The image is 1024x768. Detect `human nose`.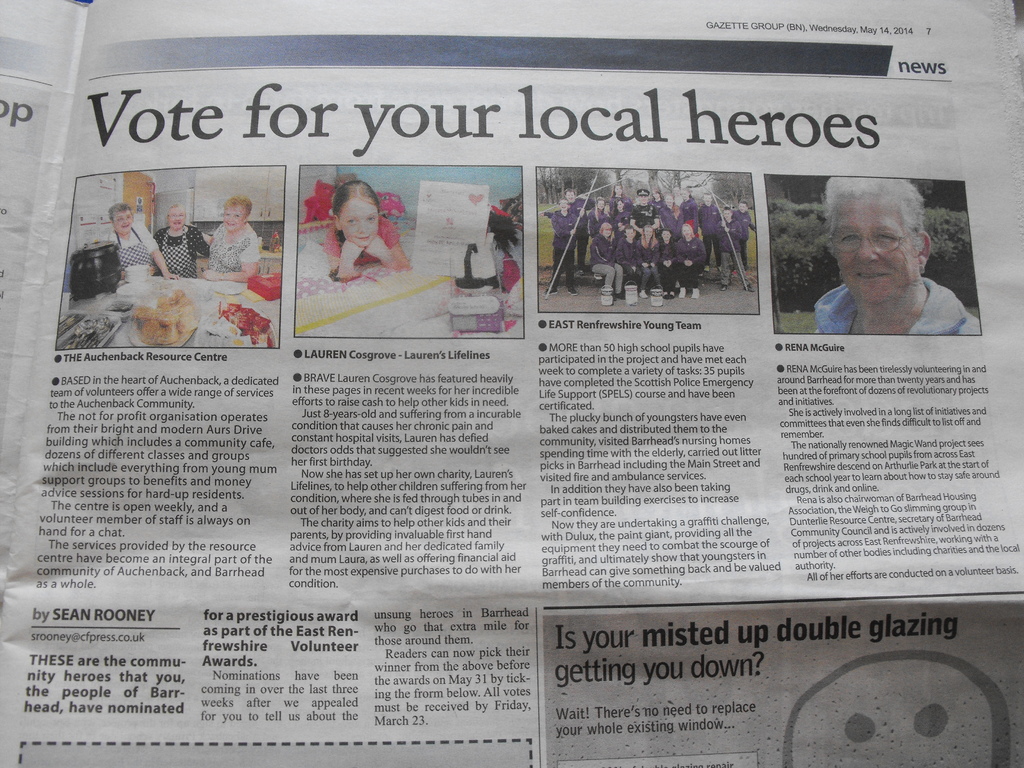
Detection: x1=857, y1=234, x2=878, y2=265.
